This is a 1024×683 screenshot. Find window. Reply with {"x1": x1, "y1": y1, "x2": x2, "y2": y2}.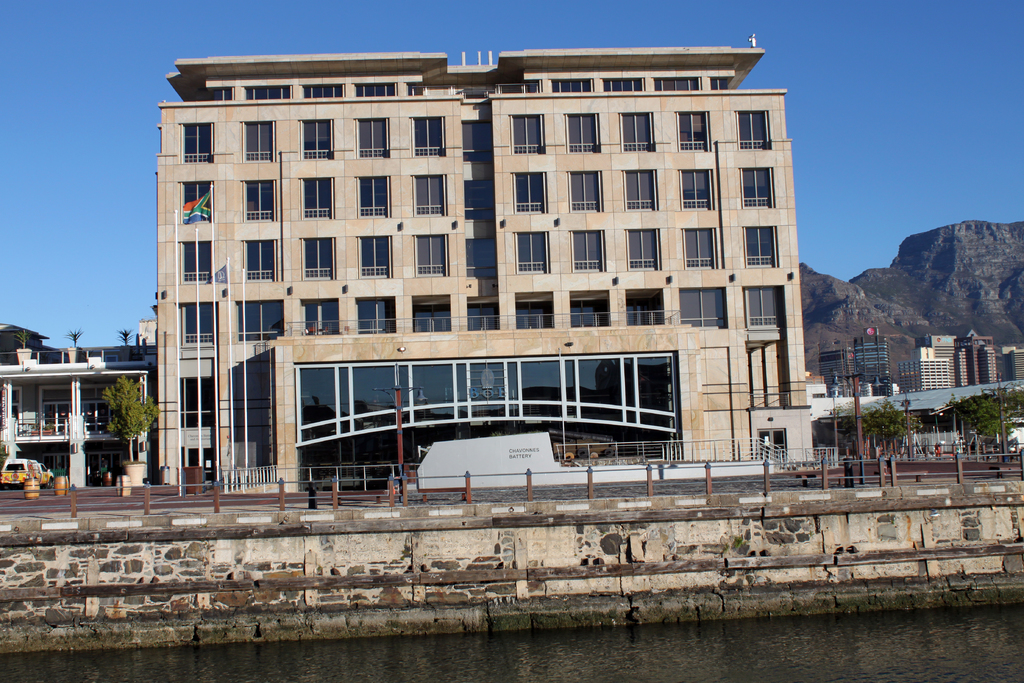
{"x1": 241, "y1": 83, "x2": 296, "y2": 96}.
